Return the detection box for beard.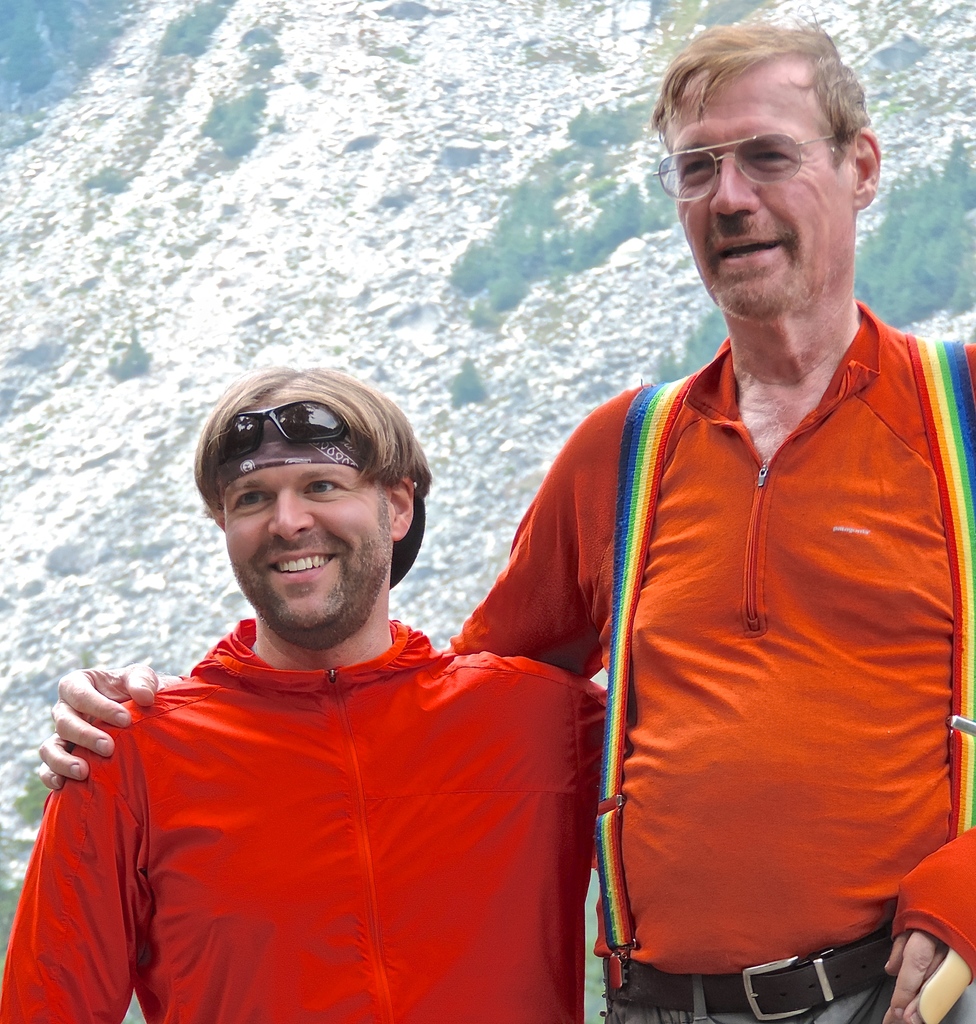
<box>706,216,805,319</box>.
